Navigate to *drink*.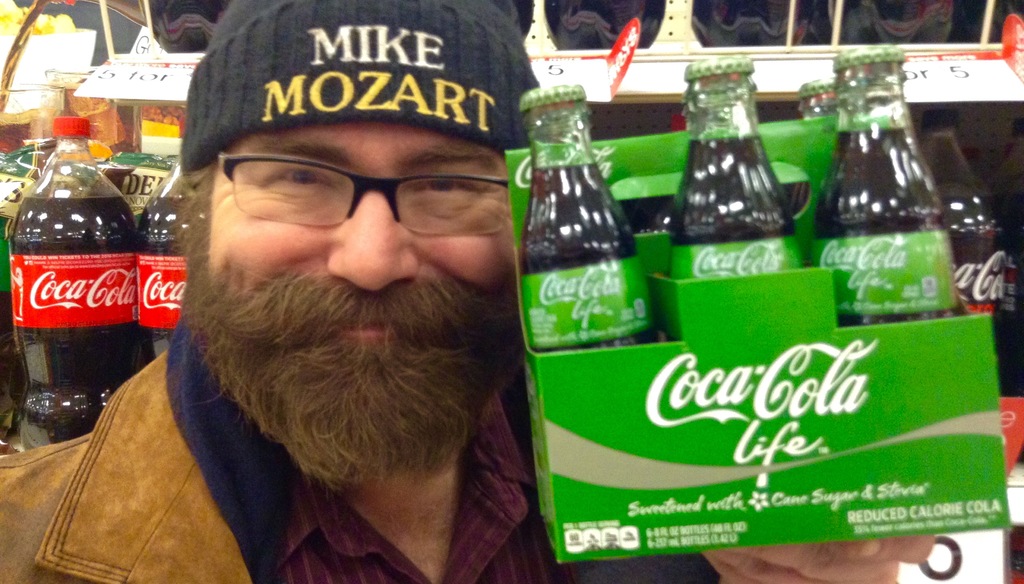
Navigation target: x1=13, y1=118, x2=139, y2=448.
